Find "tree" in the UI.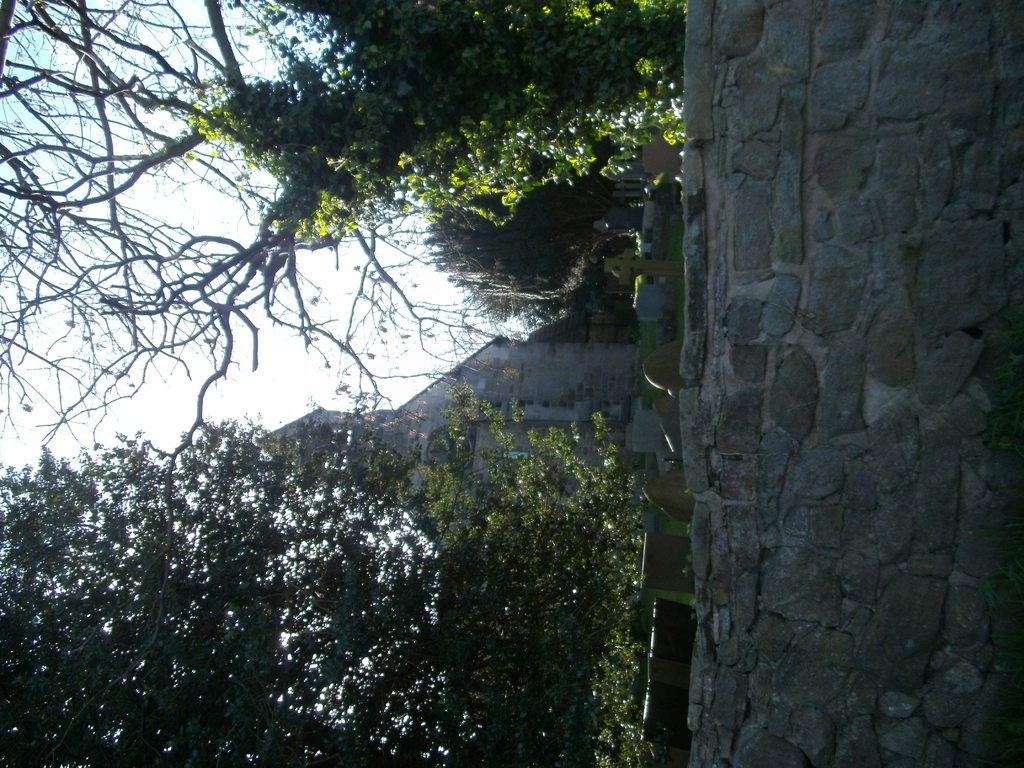
UI element at crop(419, 168, 643, 326).
